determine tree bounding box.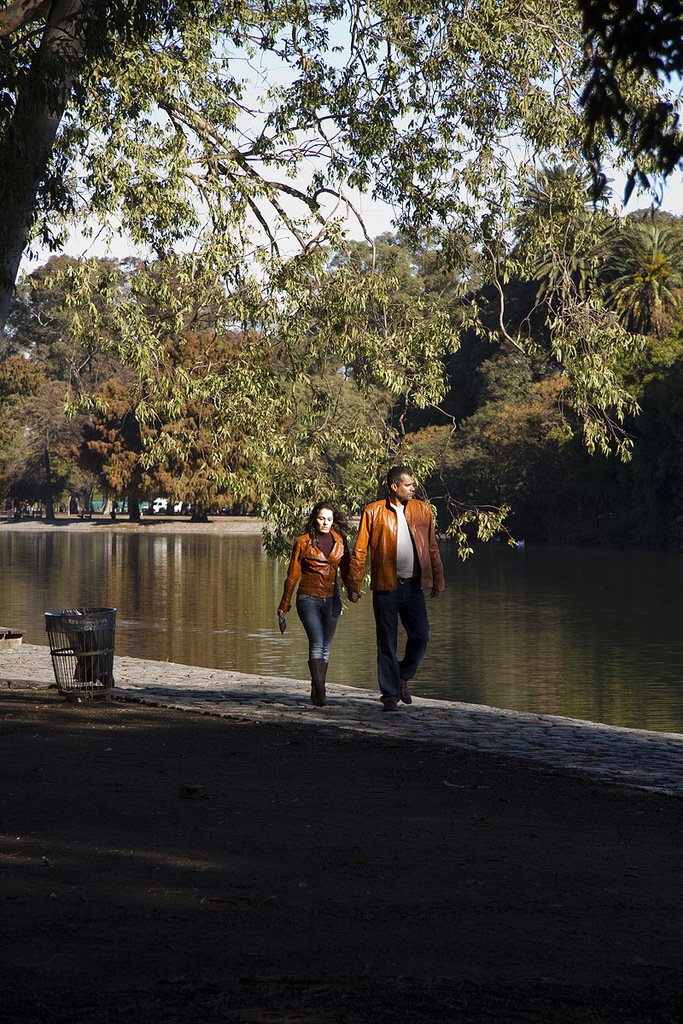
Determined: box(606, 218, 682, 344).
